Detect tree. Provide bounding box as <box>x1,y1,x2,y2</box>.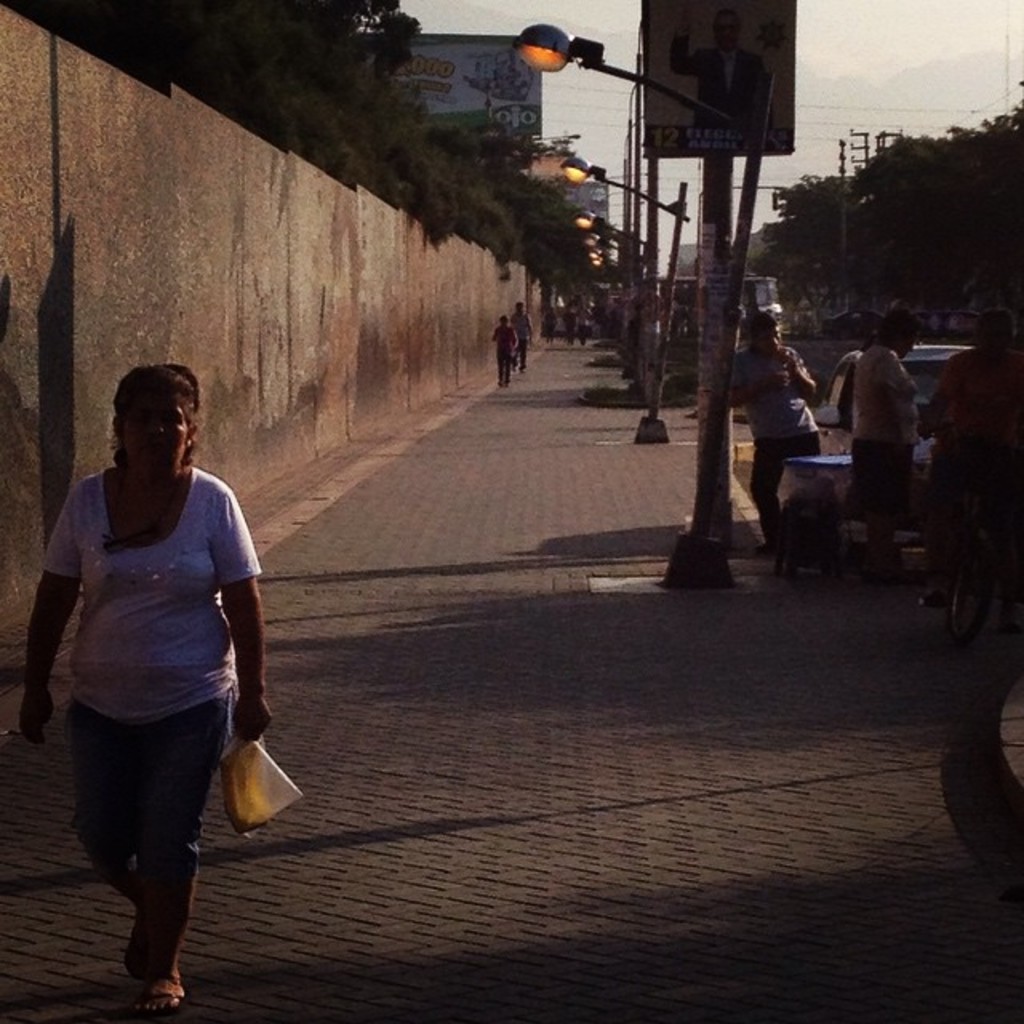
<box>845,131,1022,339</box>.
